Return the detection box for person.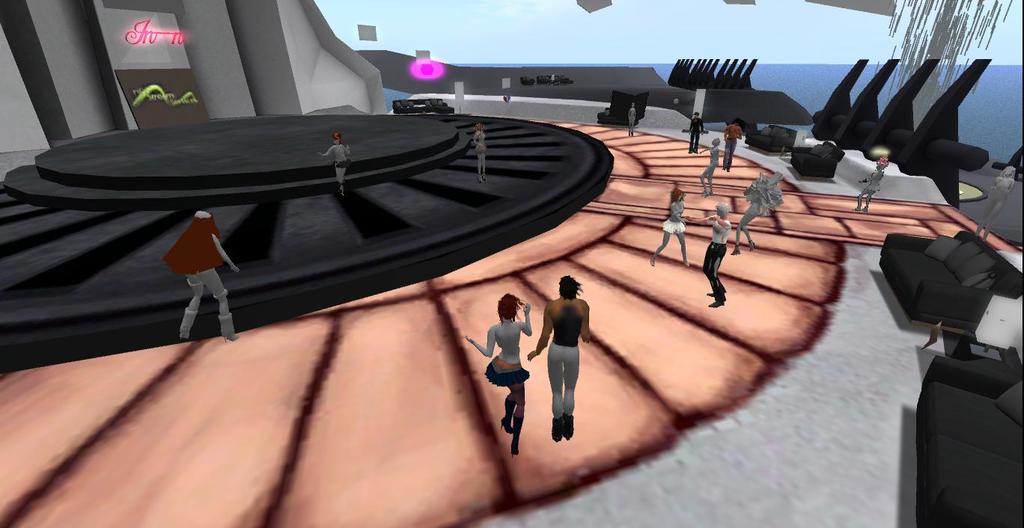
695:200:730:307.
